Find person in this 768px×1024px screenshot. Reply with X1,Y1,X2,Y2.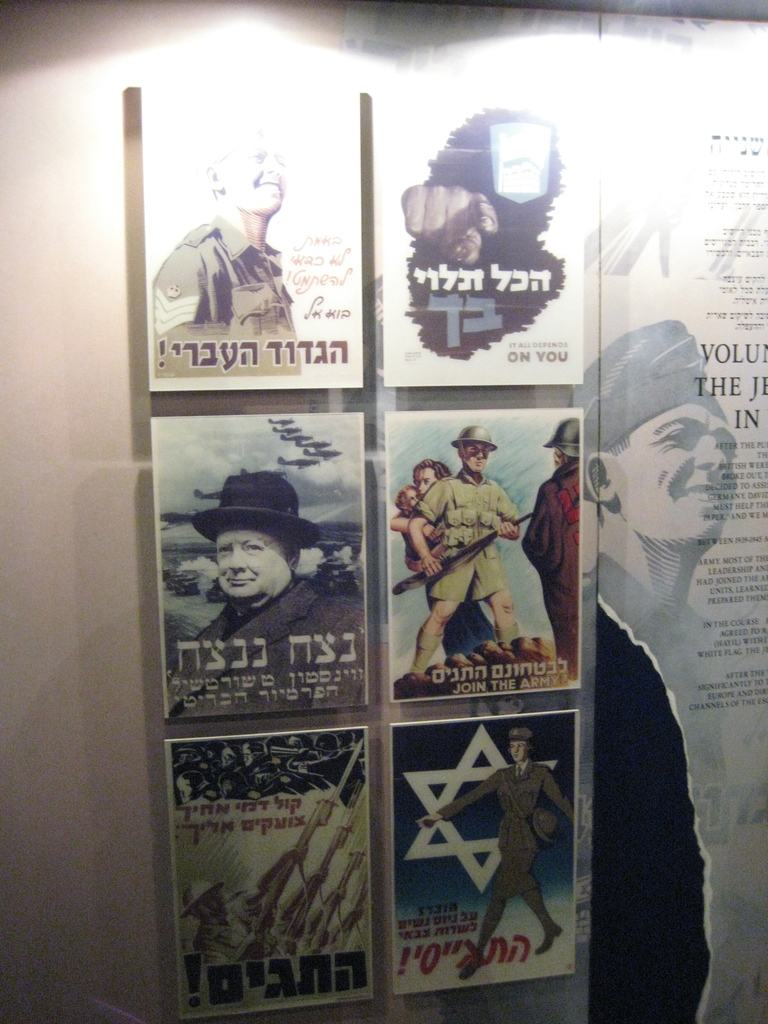
403,419,523,682.
